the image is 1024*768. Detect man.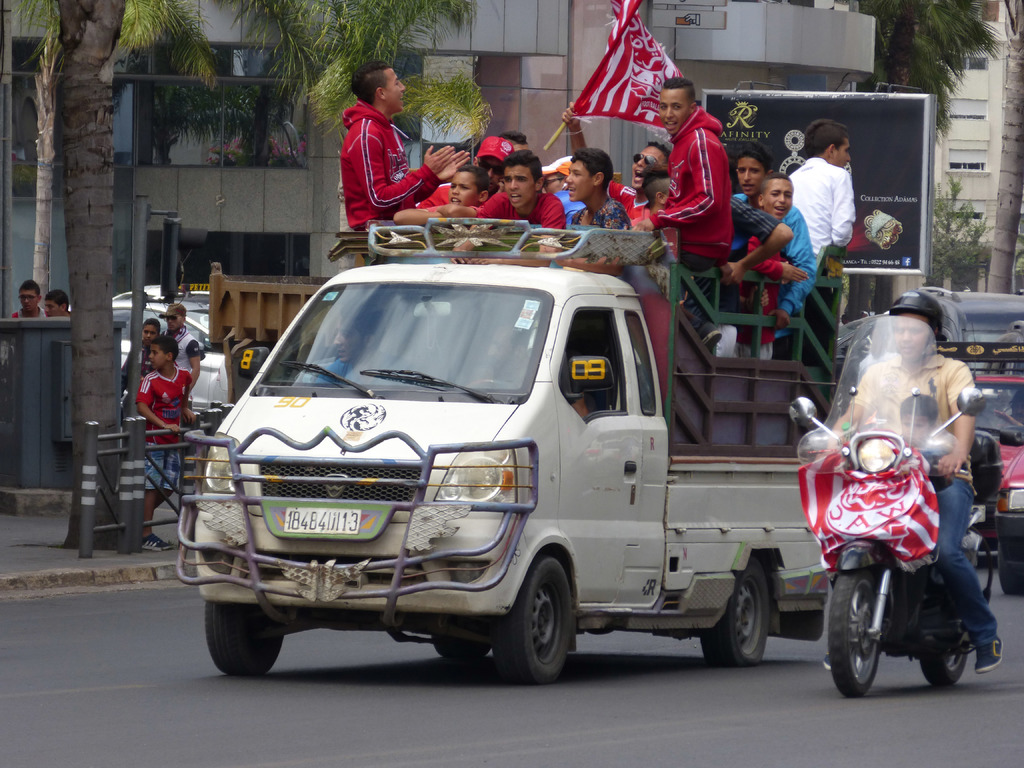
Detection: crop(133, 331, 193, 545).
